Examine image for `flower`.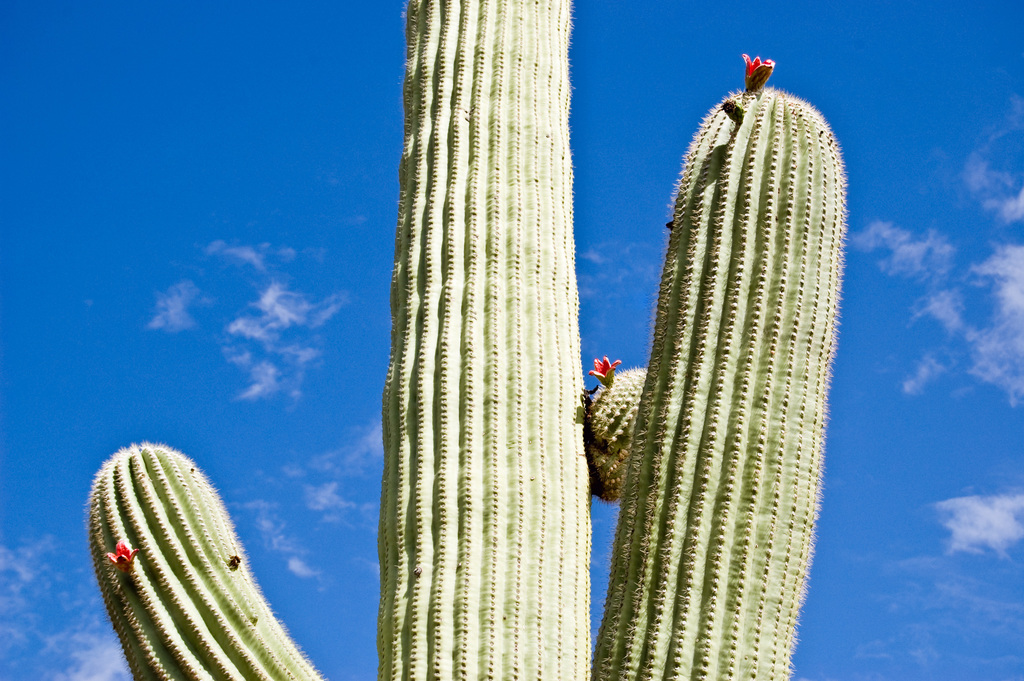
Examination result: bbox=[108, 549, 136, 564].
